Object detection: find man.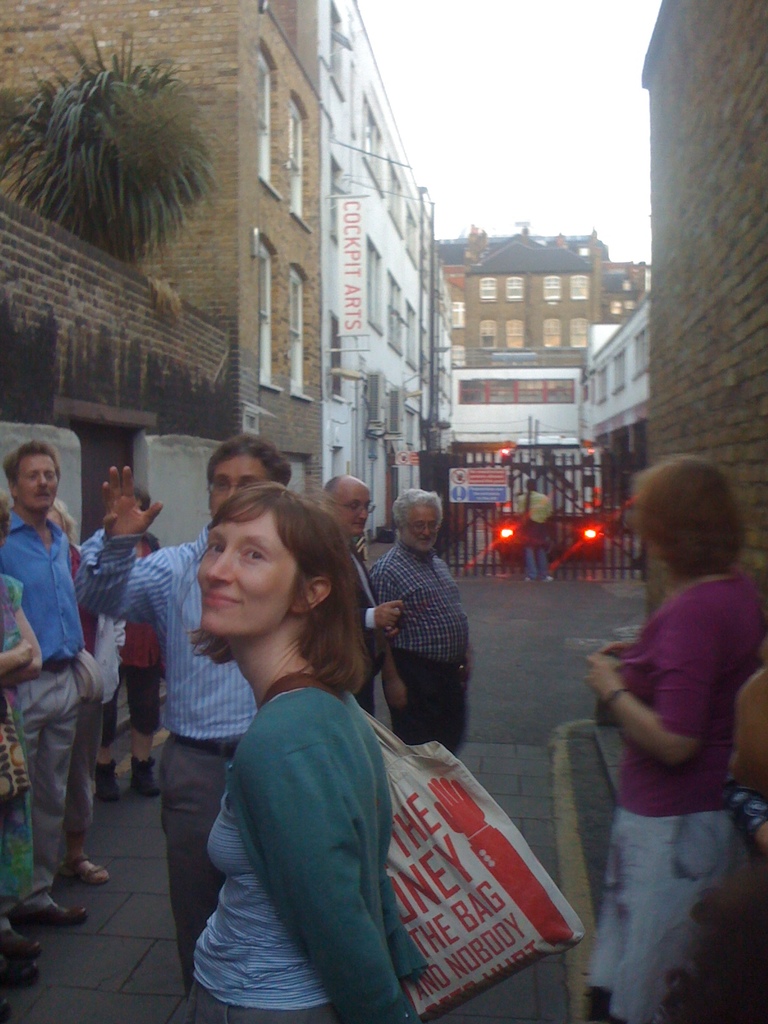
bbox=(511, 480, 551, 585).
